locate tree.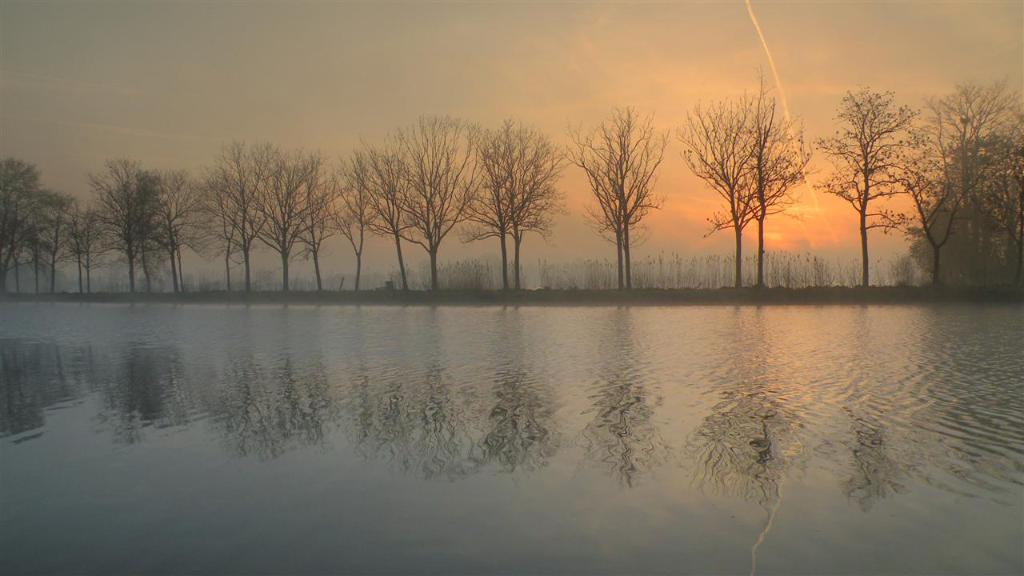
Bounding box: detection(346, 136, 429, 275).
